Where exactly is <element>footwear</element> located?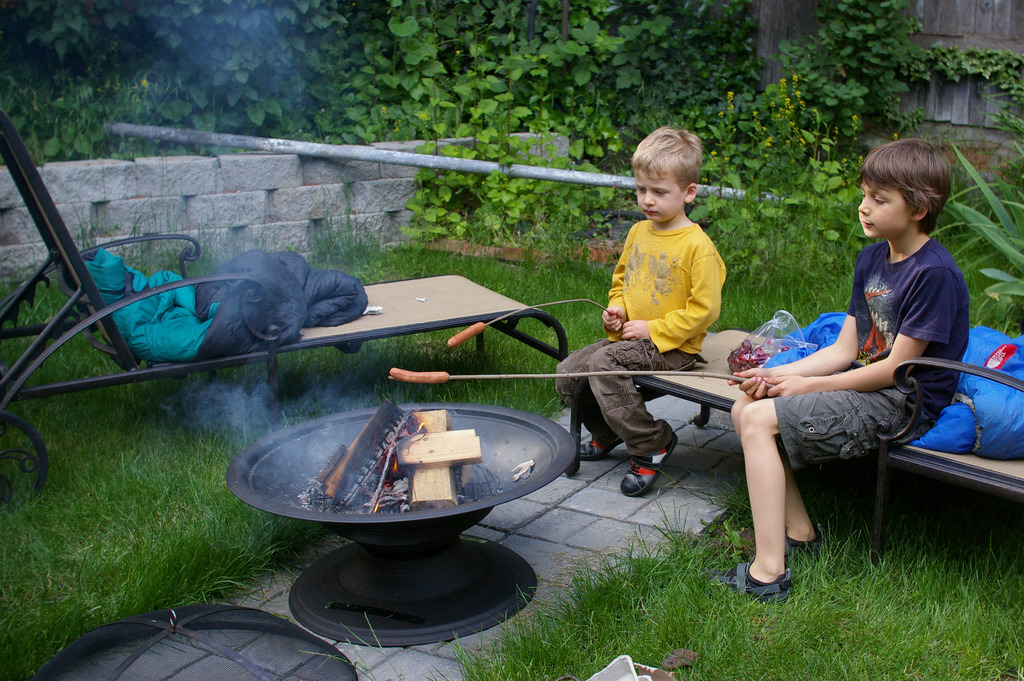
Its bounding box is rect(564, 434, 623, 450).
